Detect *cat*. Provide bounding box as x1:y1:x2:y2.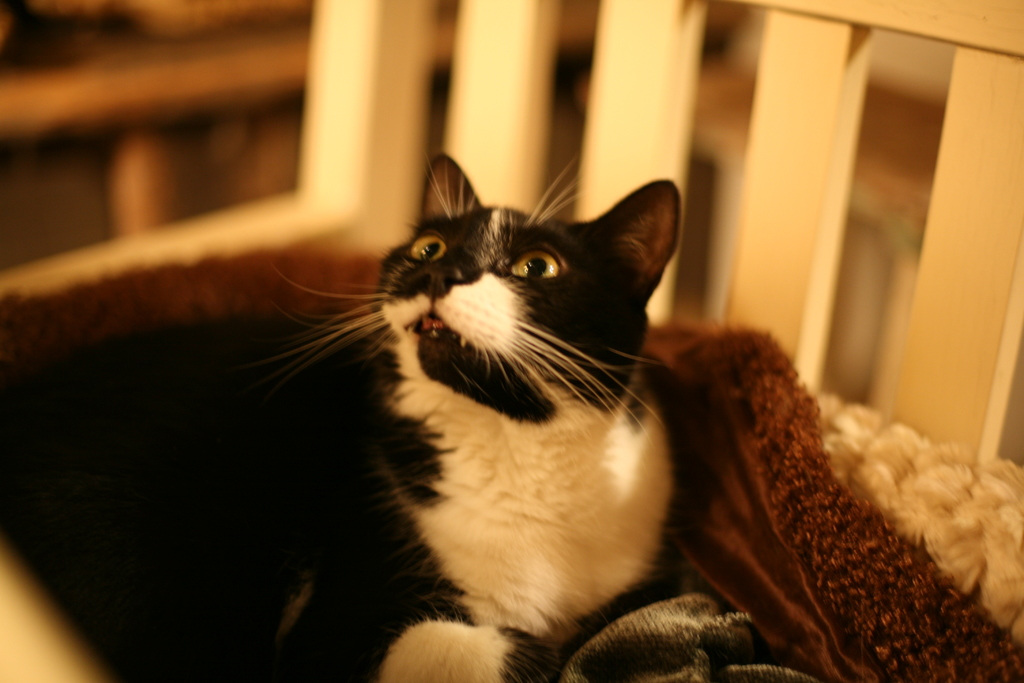
267:176:694:682.
